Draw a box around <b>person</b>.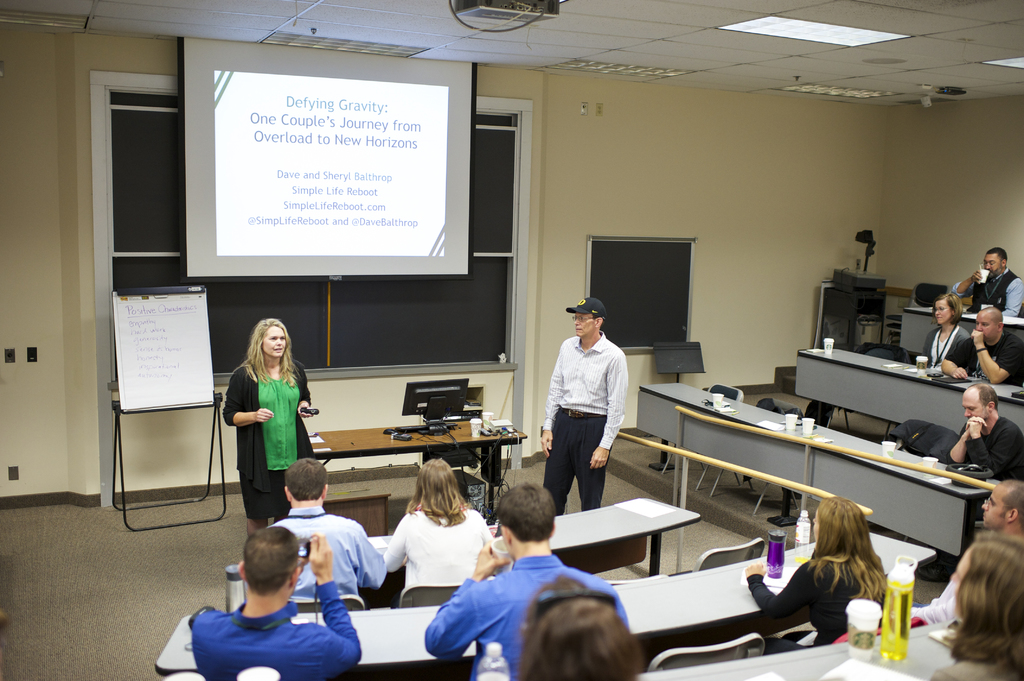
x1=383, y1=454, x2=490, y2=600.
